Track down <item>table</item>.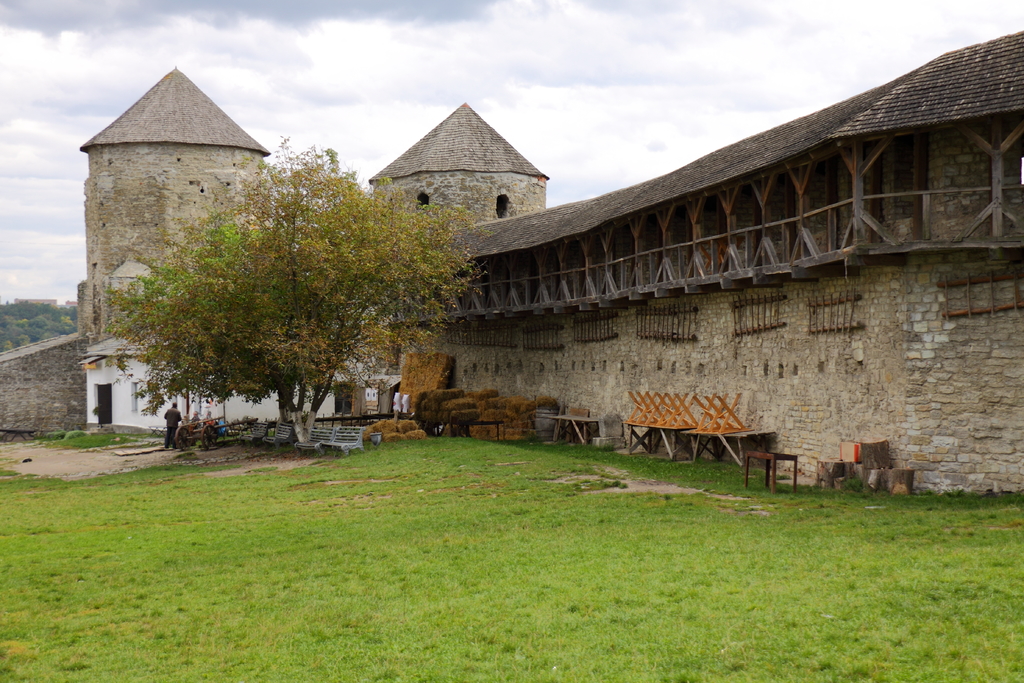
Tracked to 620,415,692,462.
